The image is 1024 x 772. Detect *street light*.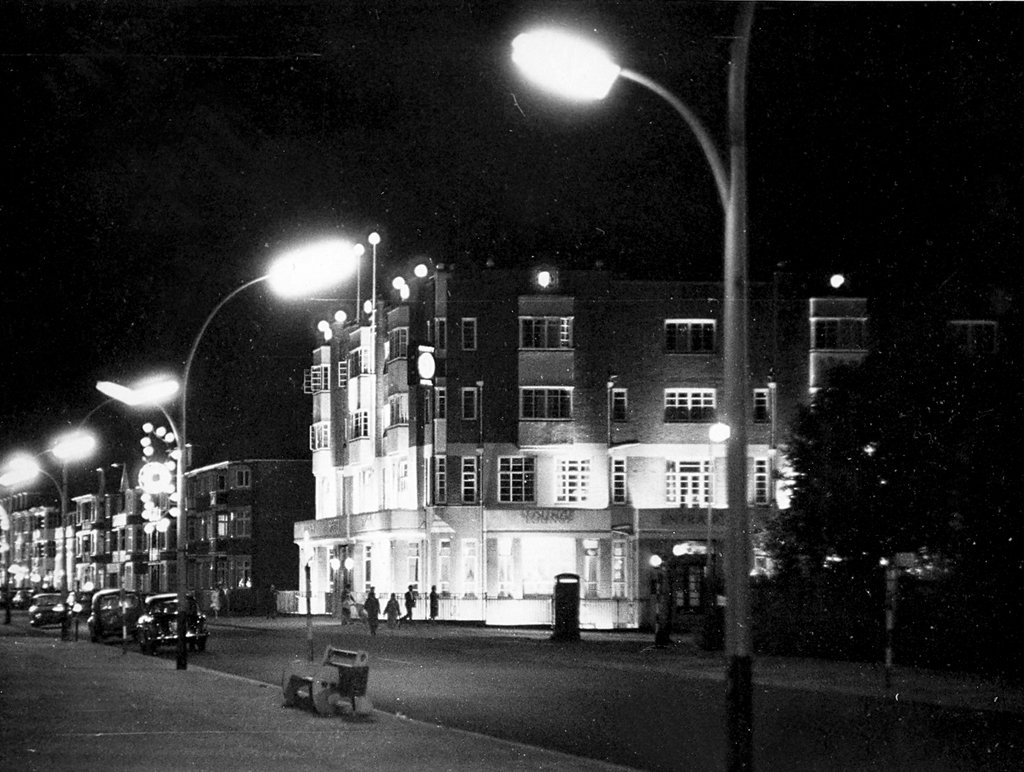
Detection: bbox(0, 374, 180, 652).
